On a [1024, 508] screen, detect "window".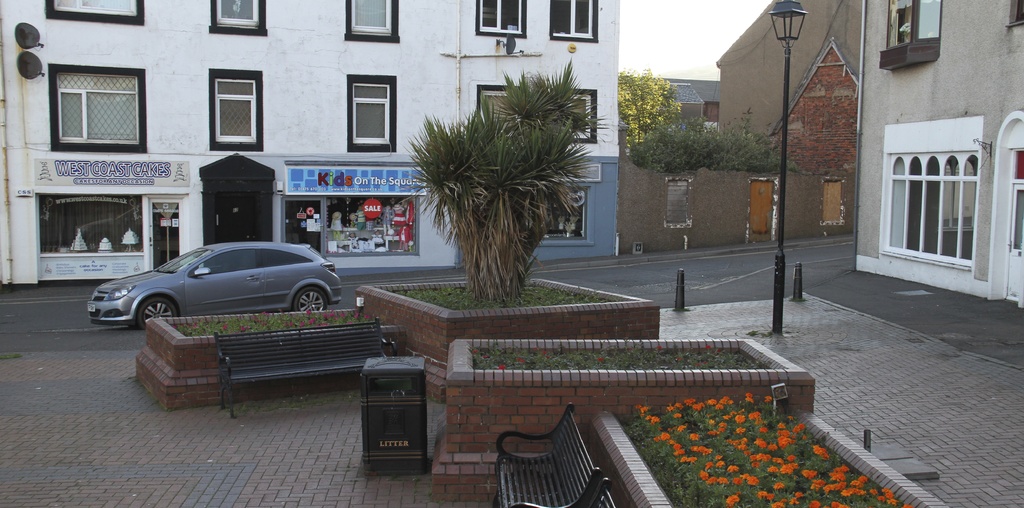
bbox=[345, 0, 401, 42].
